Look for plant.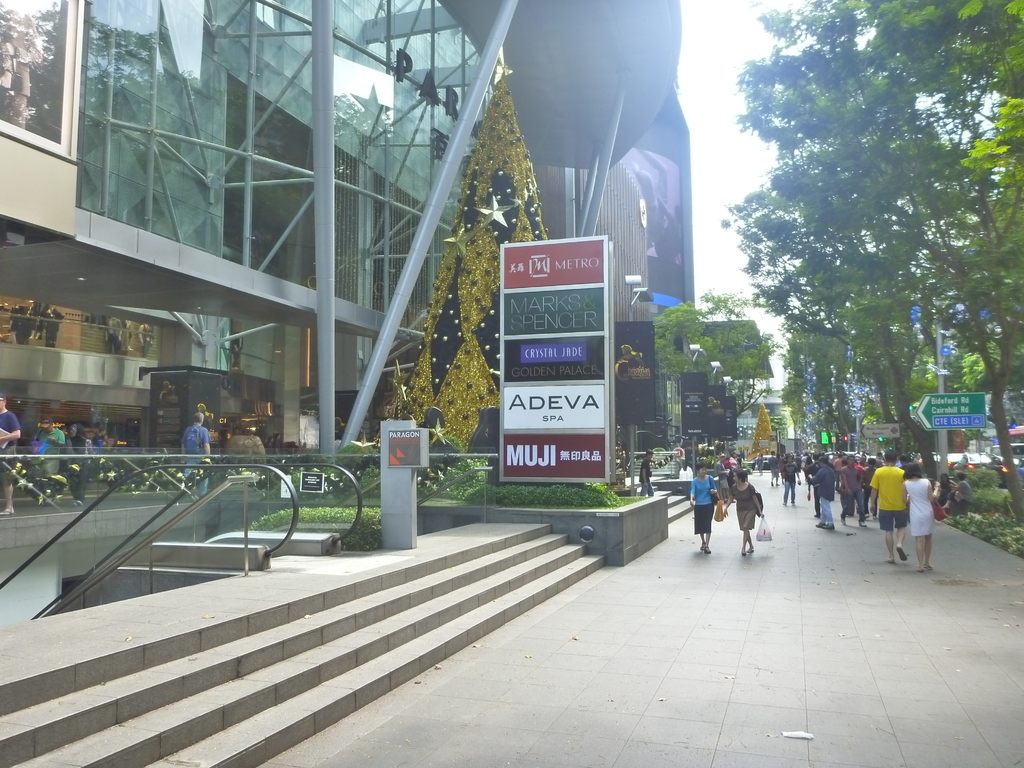
Found: rect(959, 459, 1014, 501).
